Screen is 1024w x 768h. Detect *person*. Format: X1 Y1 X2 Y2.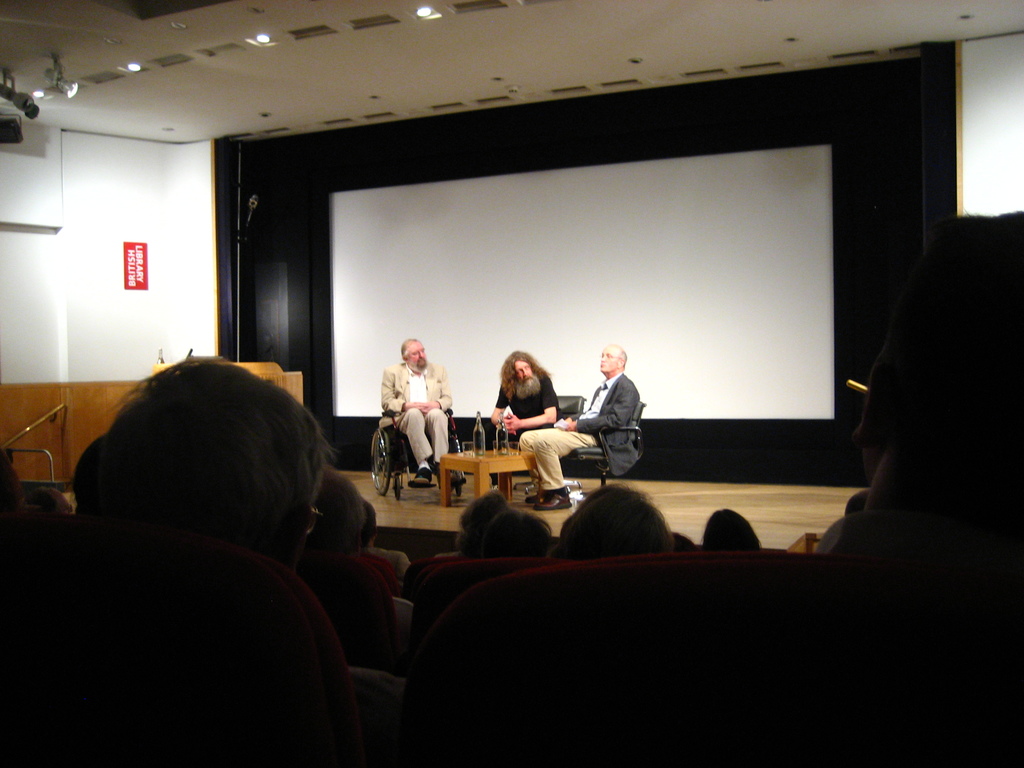
514 343 645 515.
